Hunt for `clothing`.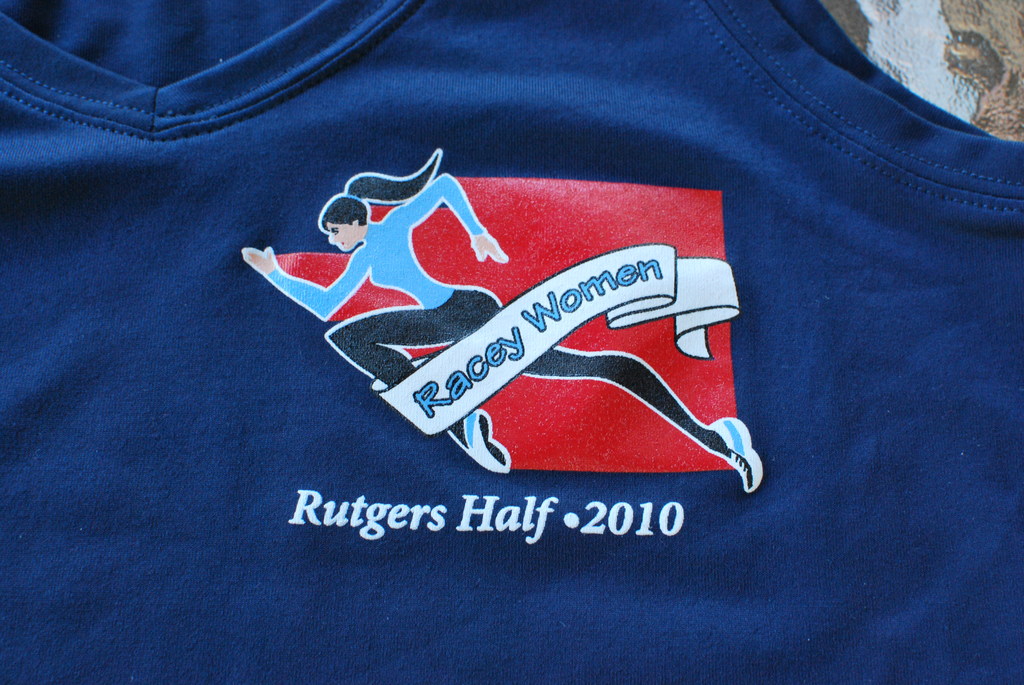
Hunted down at <bbox>238, 173, 730, 493</bbox>.
